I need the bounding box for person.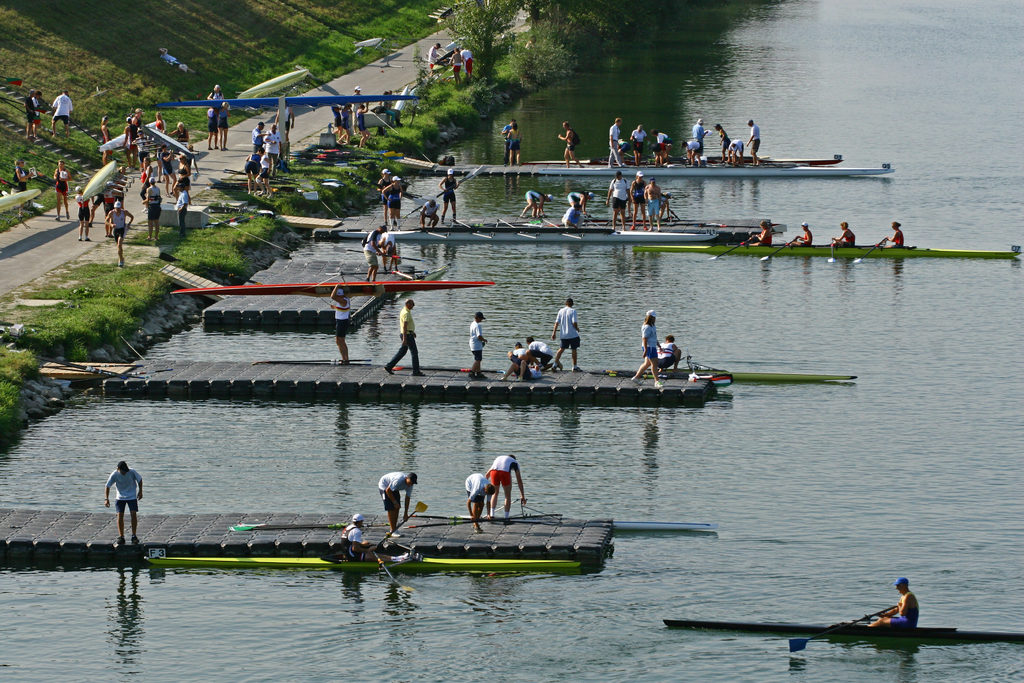
Here it is: x1=241 y1=143 x2=252 y2=192.
